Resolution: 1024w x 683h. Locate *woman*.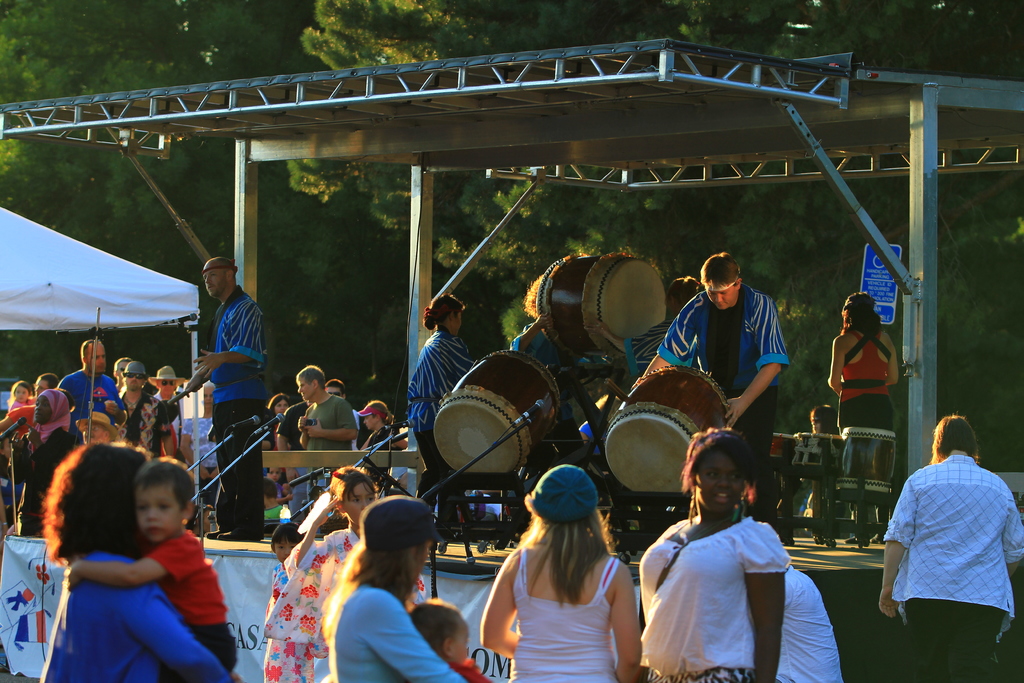
region(35, 442, 237, 682).
